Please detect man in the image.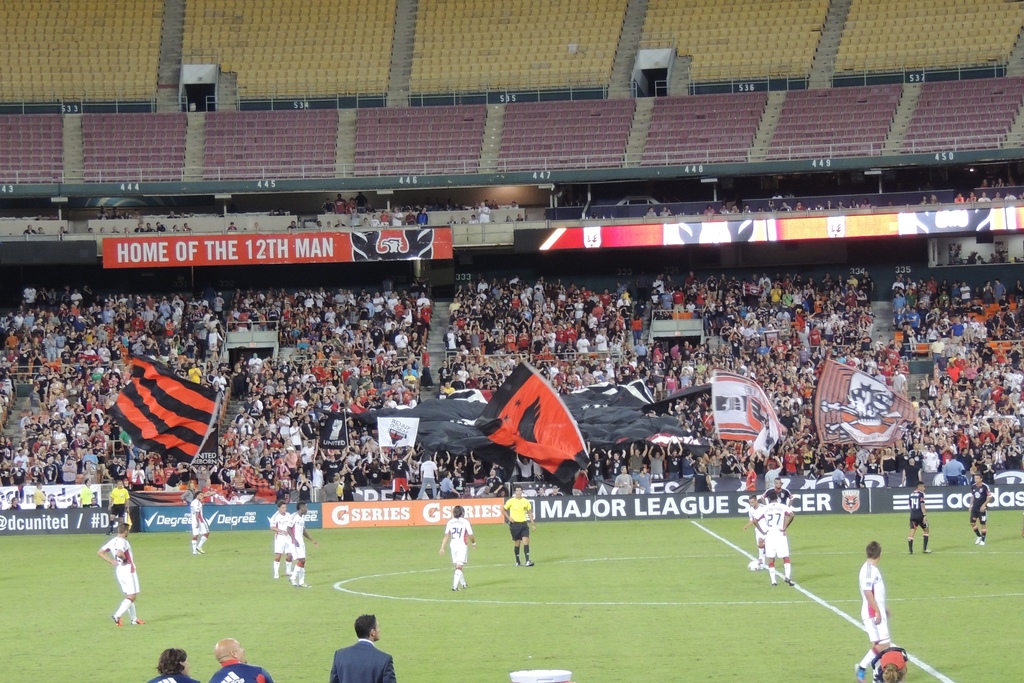
[x1=748, y1=494, x2=767, y2=573].
